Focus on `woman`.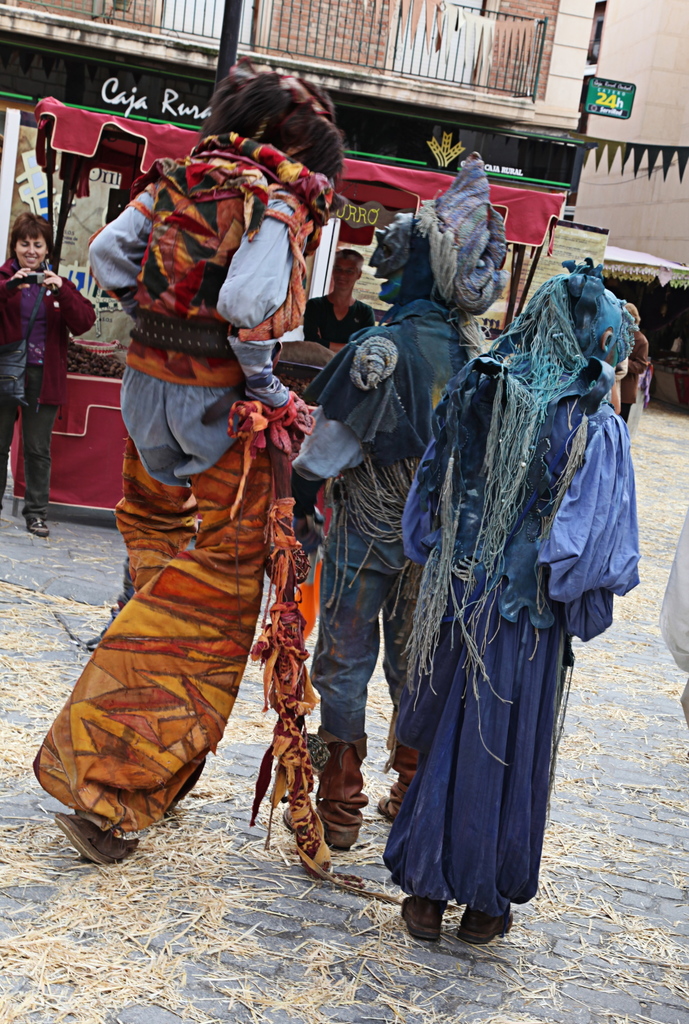
Focused at box(0, 209, 101, 534).
